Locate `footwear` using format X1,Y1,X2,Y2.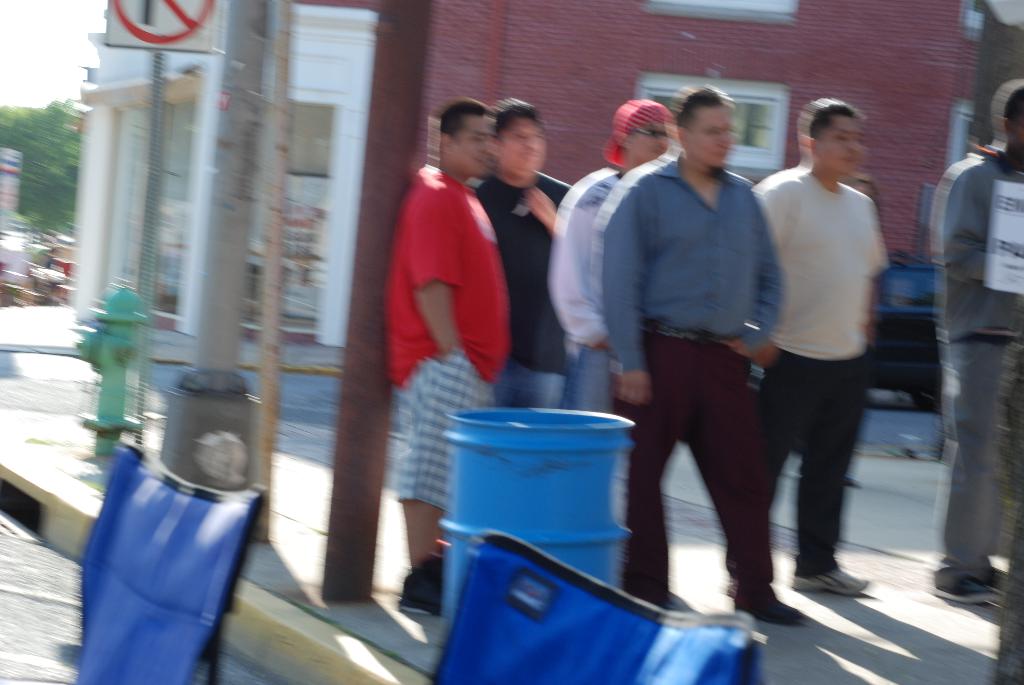
928,578,1000,599.
